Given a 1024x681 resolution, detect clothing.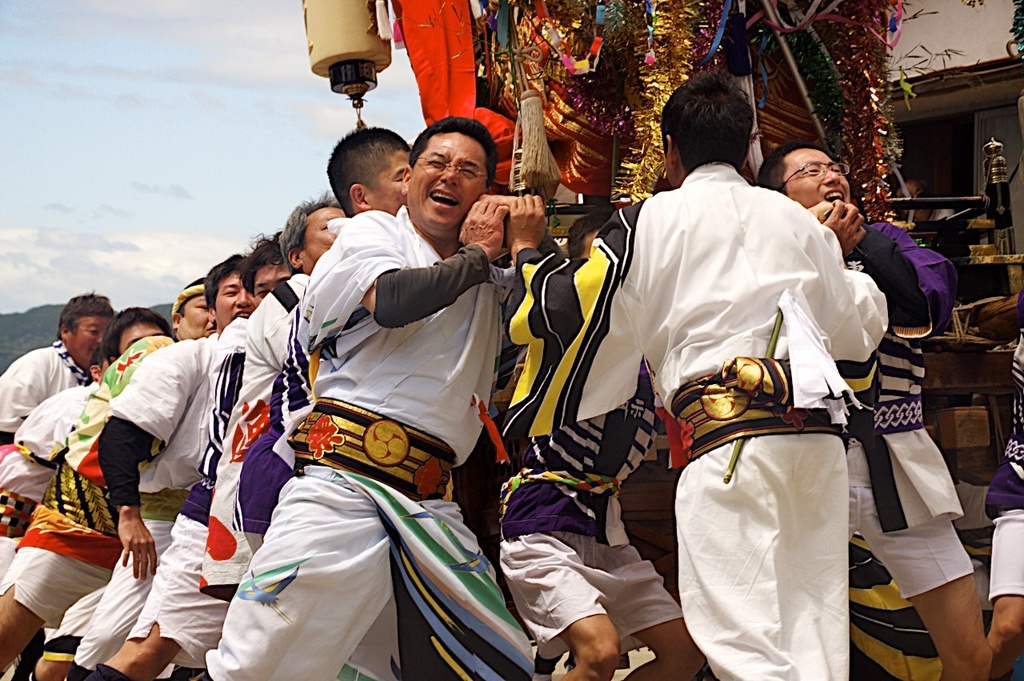
locate(844, 222, 978, 602).
